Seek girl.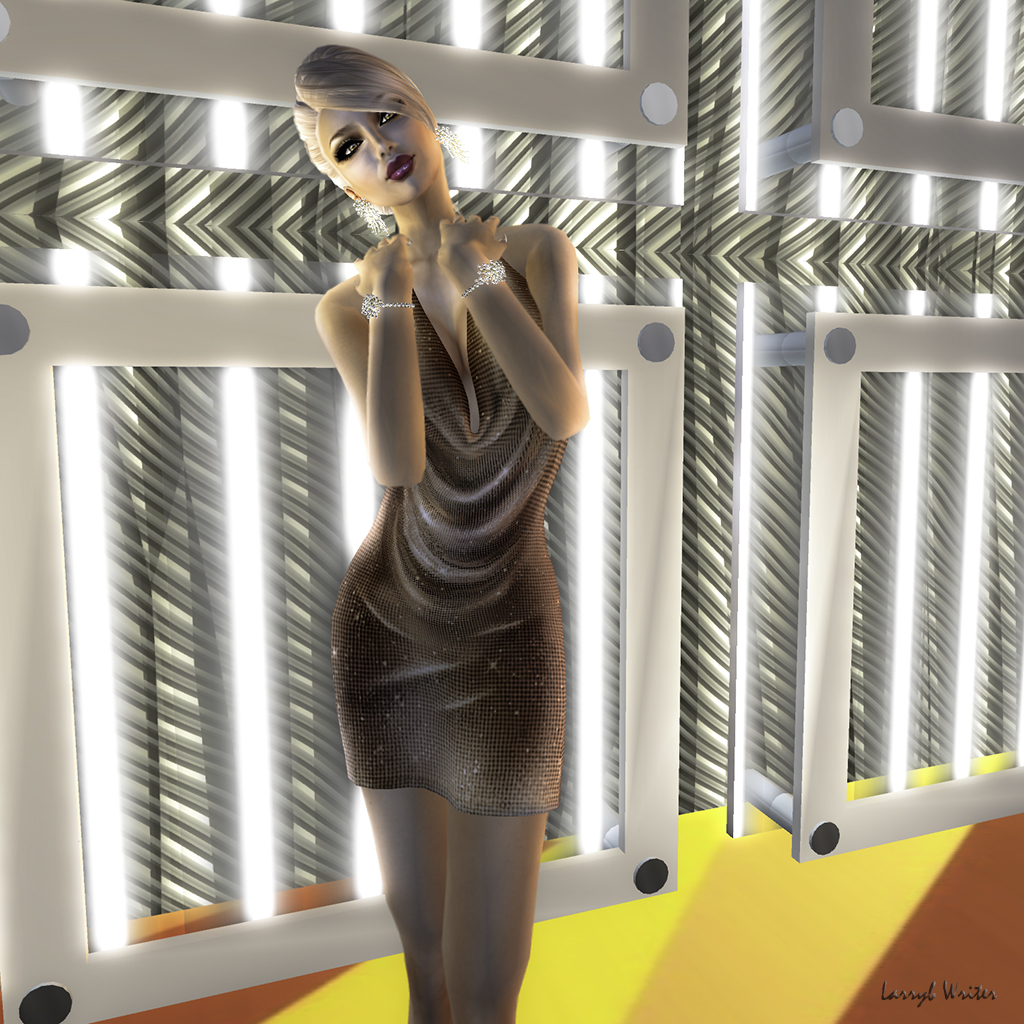
<bbox>294, 45, 586, 1023</bbox>.
